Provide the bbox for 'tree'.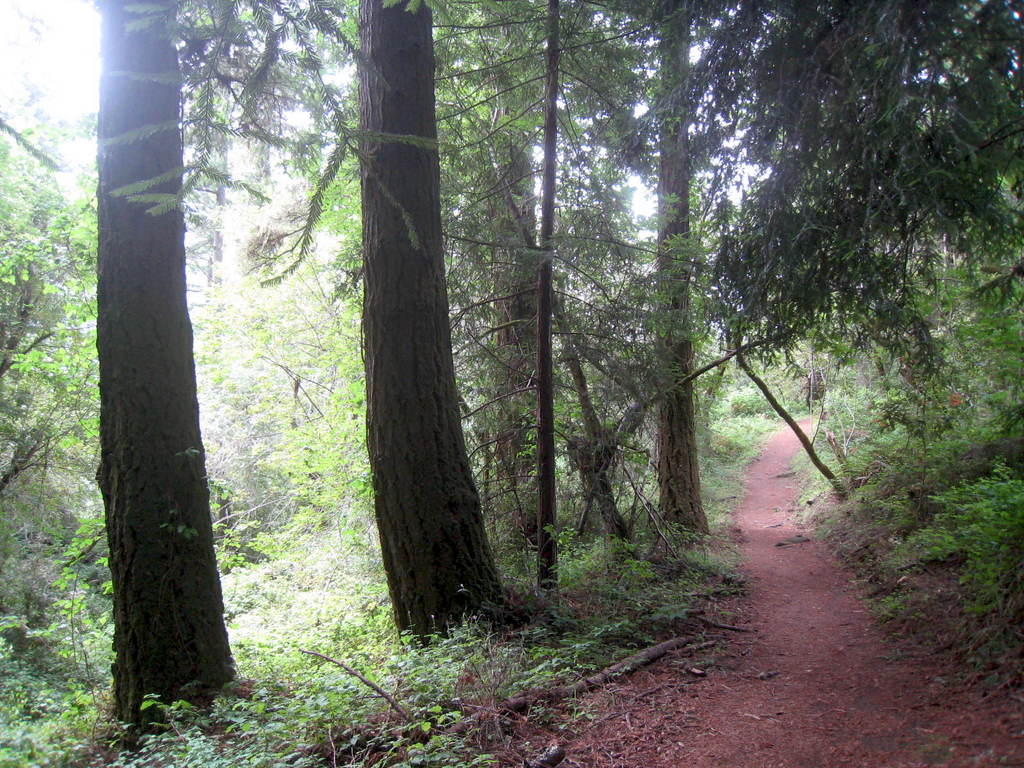
l=607, t=0, r=744, b=535.
